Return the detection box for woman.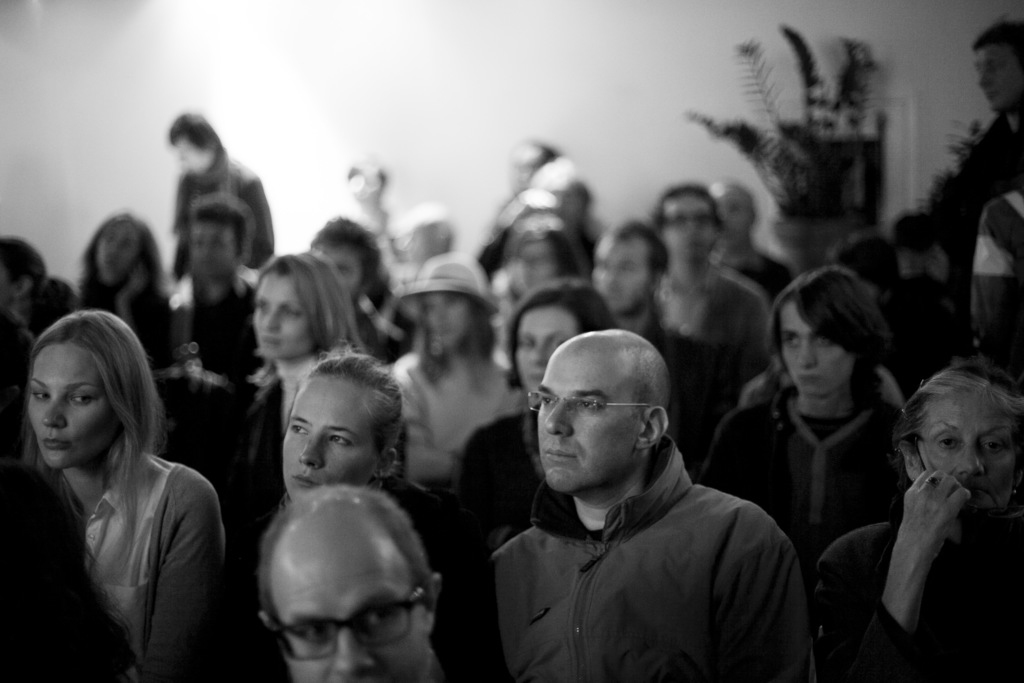
bbox=[707, 266, 915, 562].
